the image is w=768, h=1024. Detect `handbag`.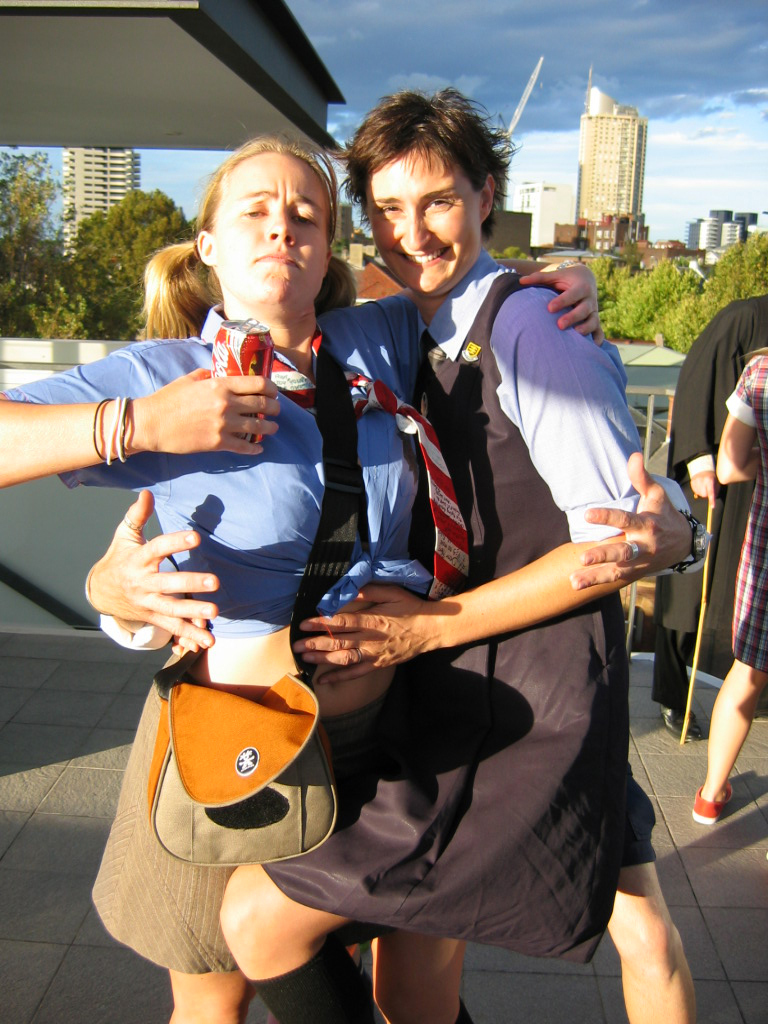
Detection: {"left": 152, "top": 329, "right": 361, "bottom": 870}.
